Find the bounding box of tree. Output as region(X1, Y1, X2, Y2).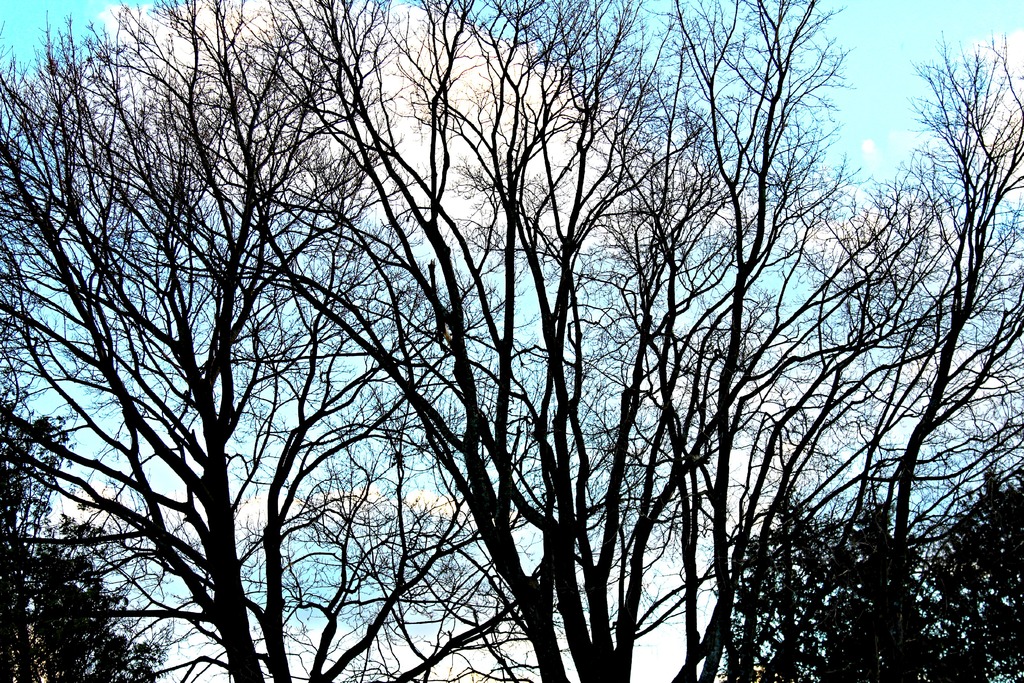
region(0, 0, 489, 682).
